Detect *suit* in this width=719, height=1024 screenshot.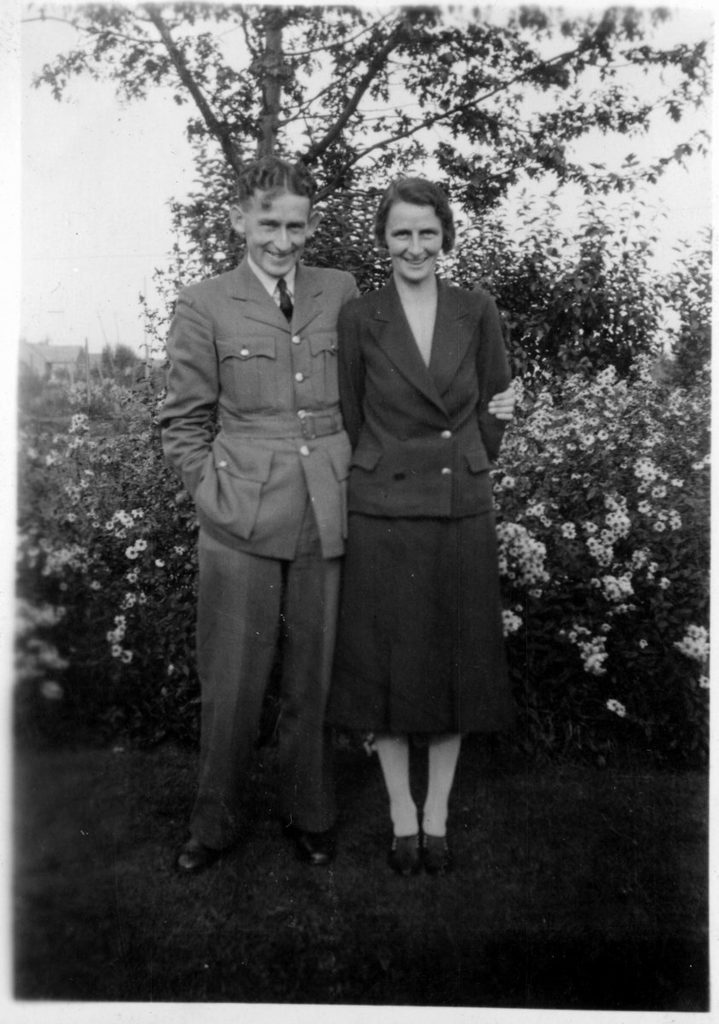
Detection: (left=327, top=272, right=515, bottom=522).
